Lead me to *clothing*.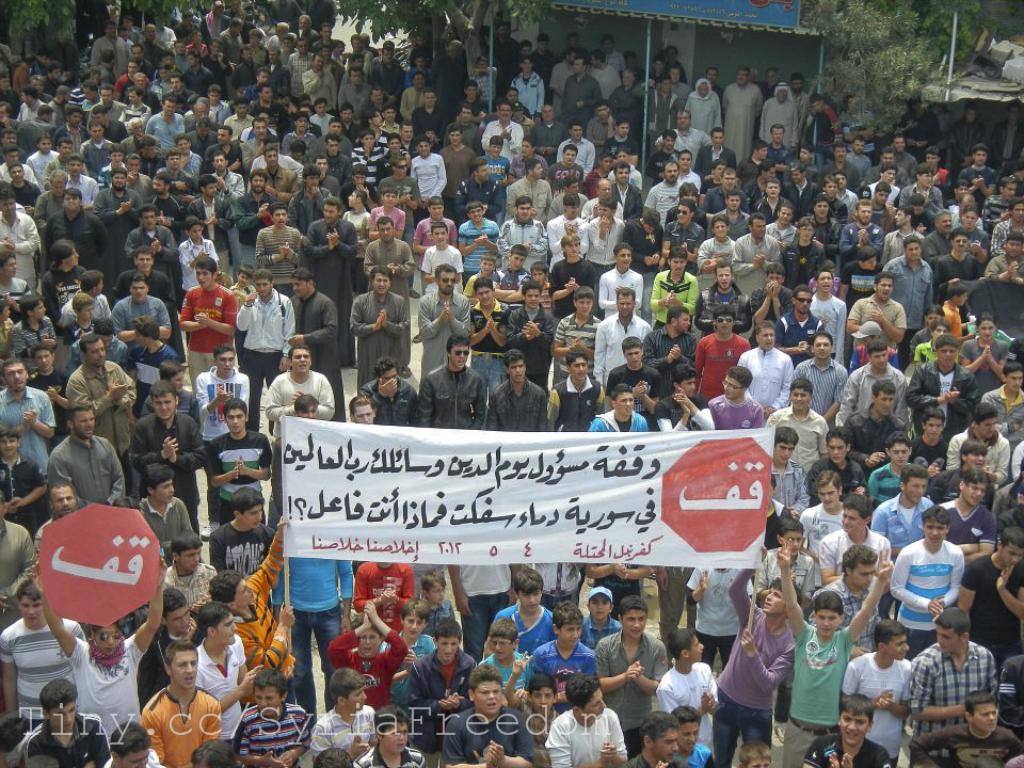
Lead to [x1=789, y1=185, x2=817, y2=208].
